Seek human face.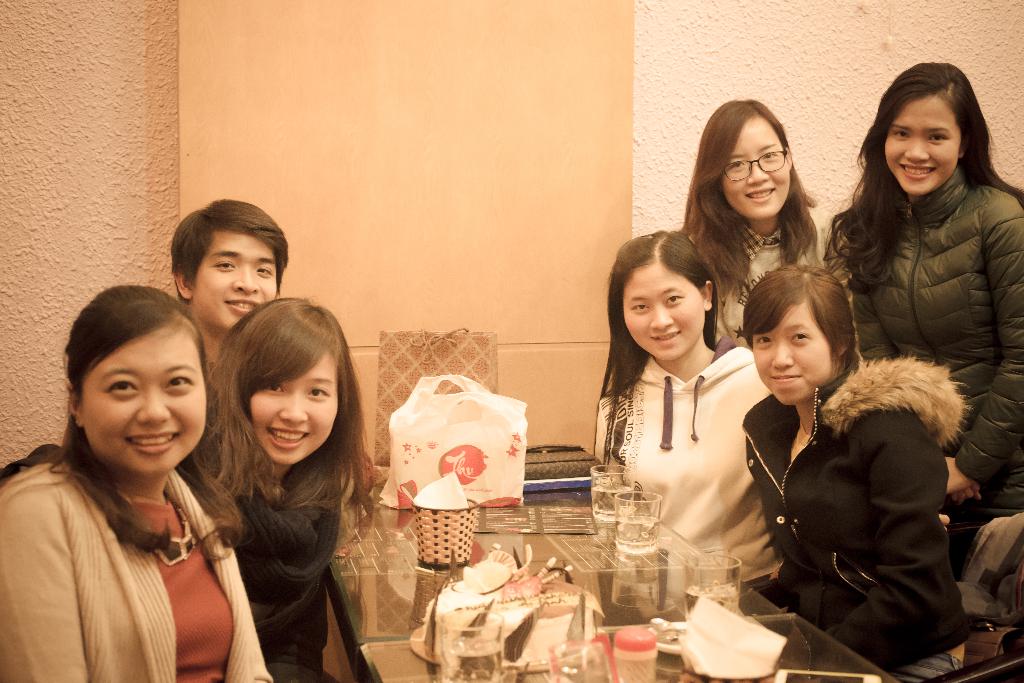
x1=250 y1=349 x2=339 y2=465.
